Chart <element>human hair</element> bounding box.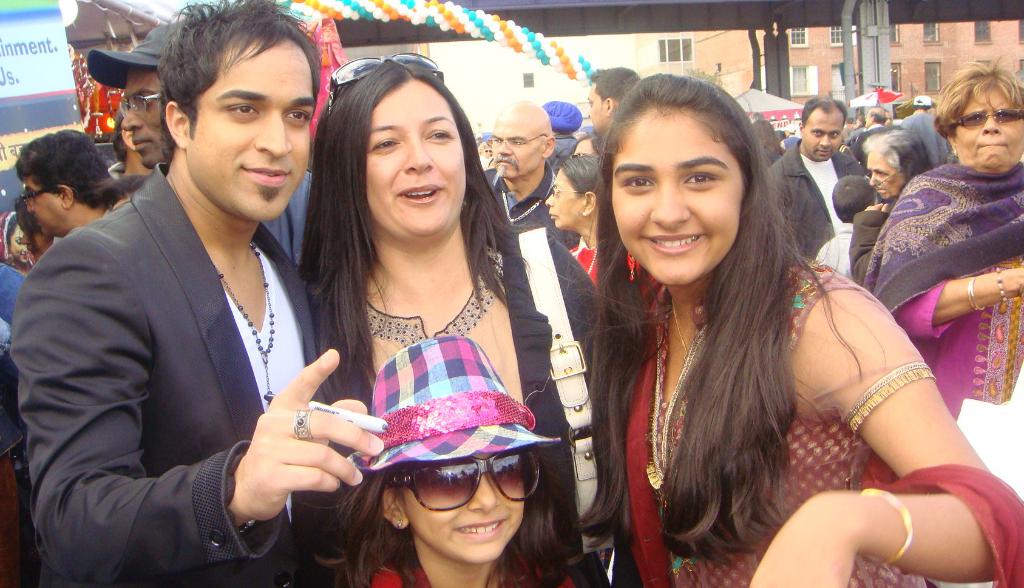
Charted: bbox(312, 459, 562, 587).
